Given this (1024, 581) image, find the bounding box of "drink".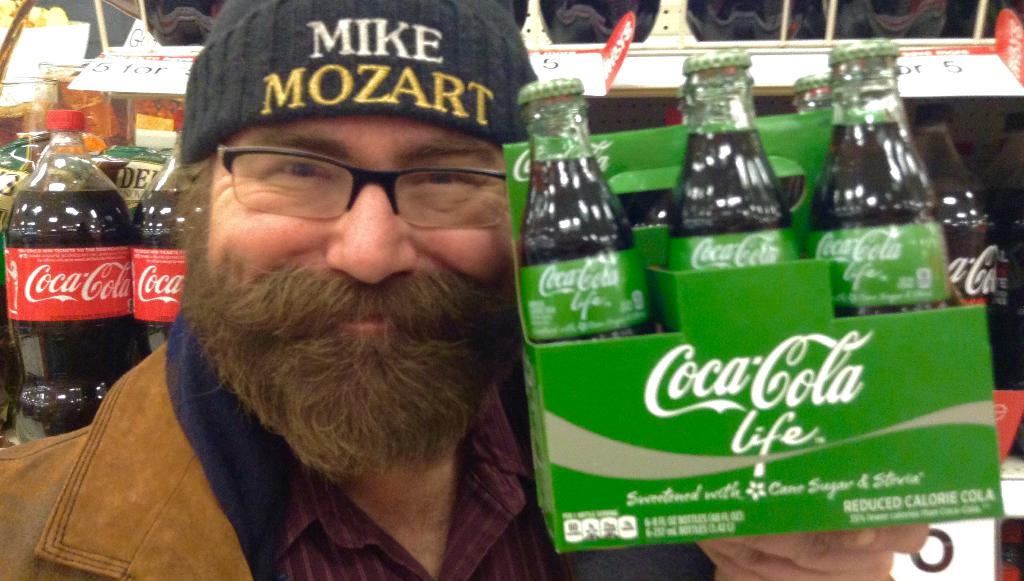
665,47,800,272.
